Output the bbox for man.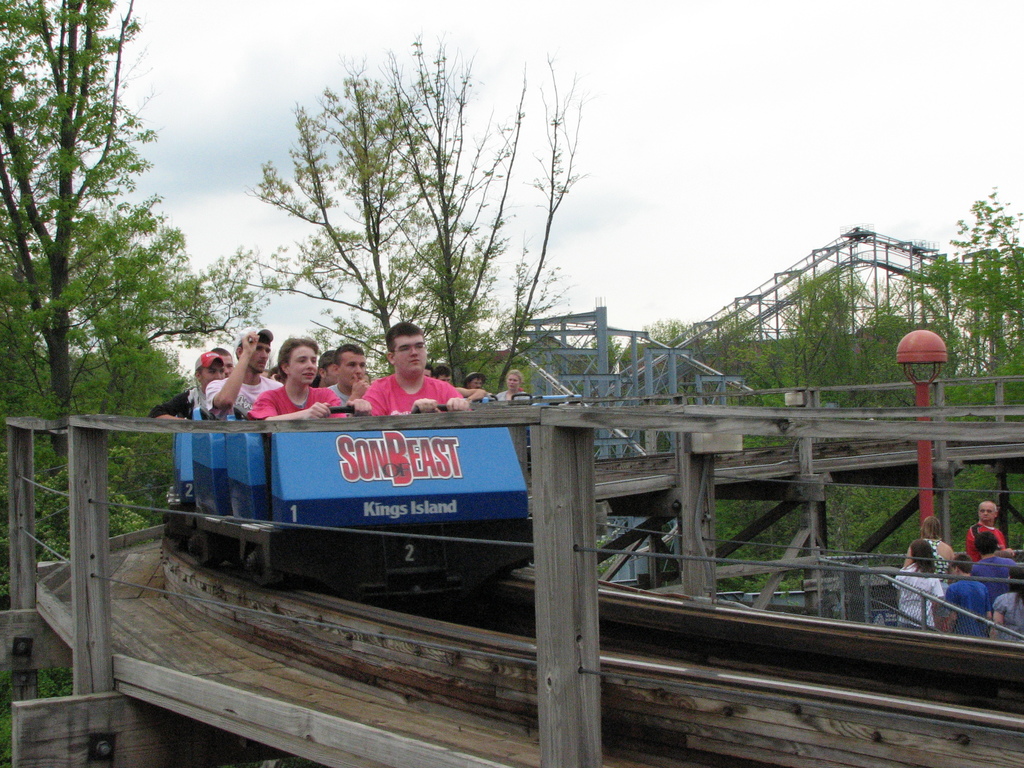
(left=147, top=351, right=225, bottom=420).
